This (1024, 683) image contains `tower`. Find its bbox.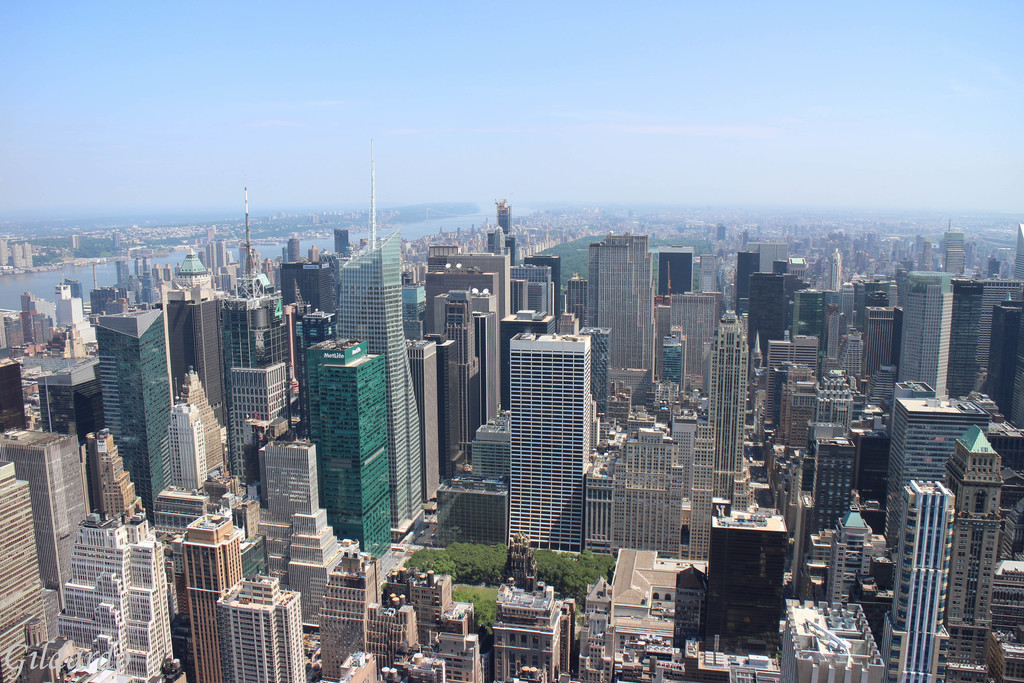
x1=659, y1=245, x2=695, y2=302.
